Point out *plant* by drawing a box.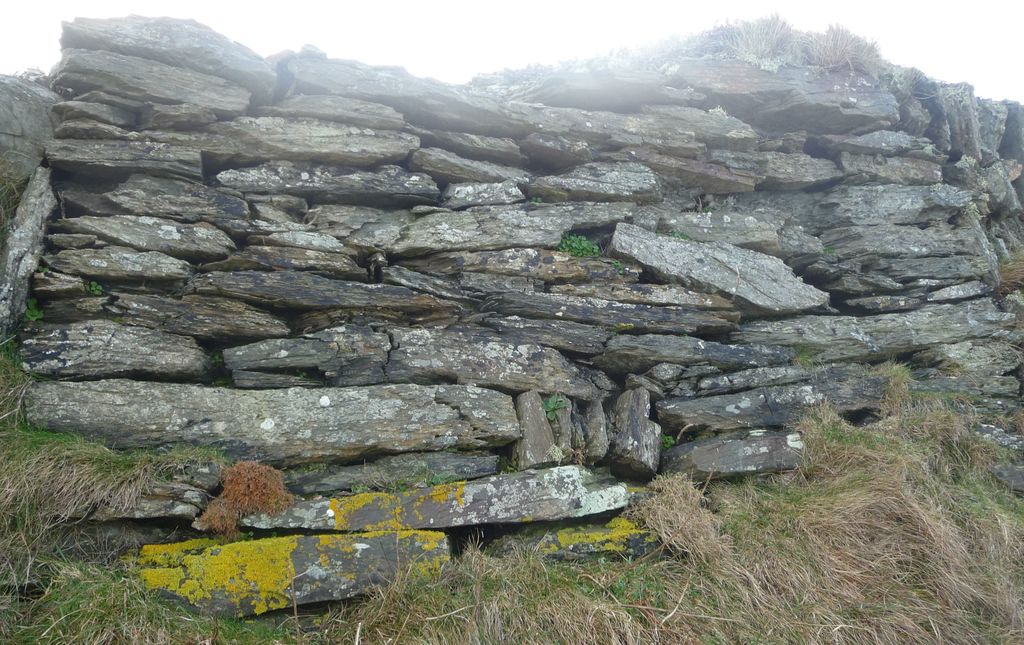
0:316:245:644.
